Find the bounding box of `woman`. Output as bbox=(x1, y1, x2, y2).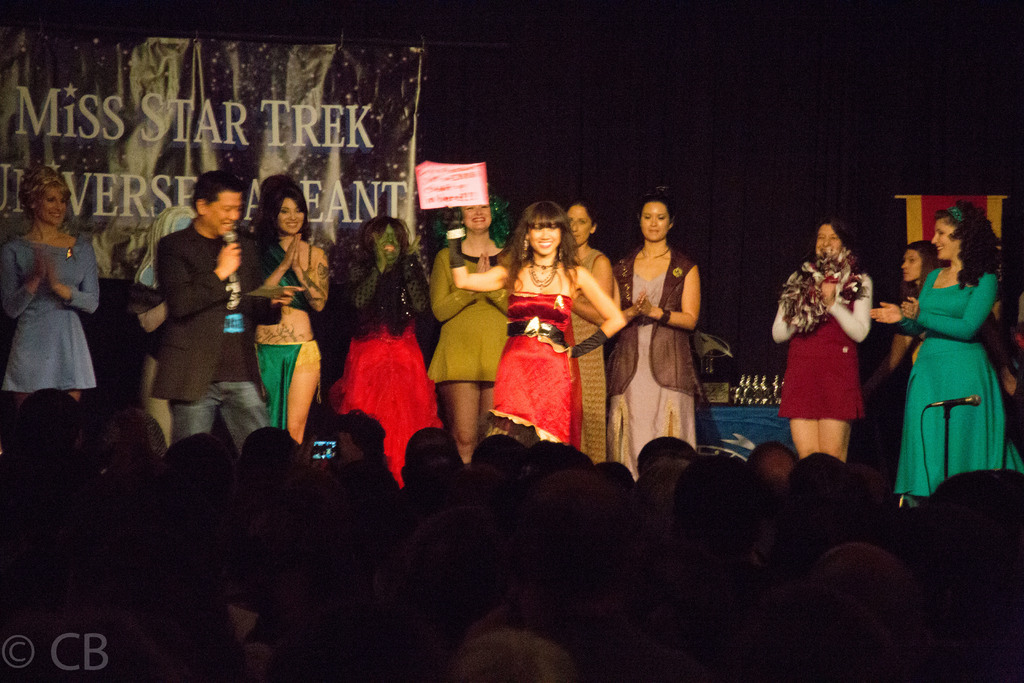
bbox=(554, 199, 614, 471).
